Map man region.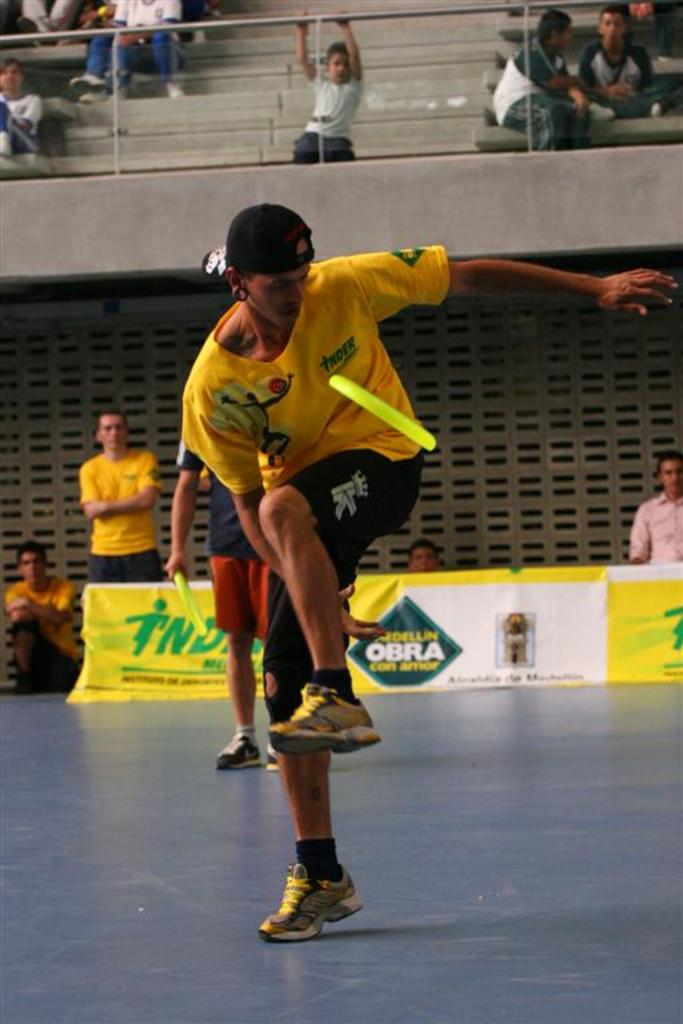
Mapped to [left=64, top=404, right=173, bottom=599].
